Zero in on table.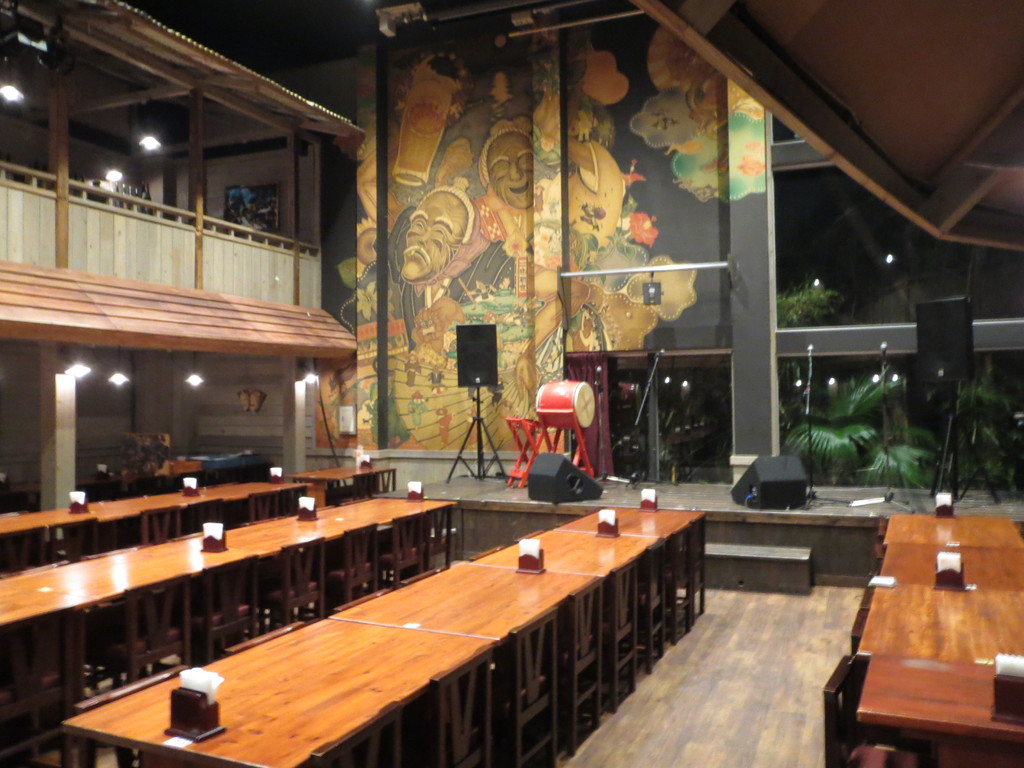
Zeroed in: (left=858, top=654, right=1023, bottom=767).
